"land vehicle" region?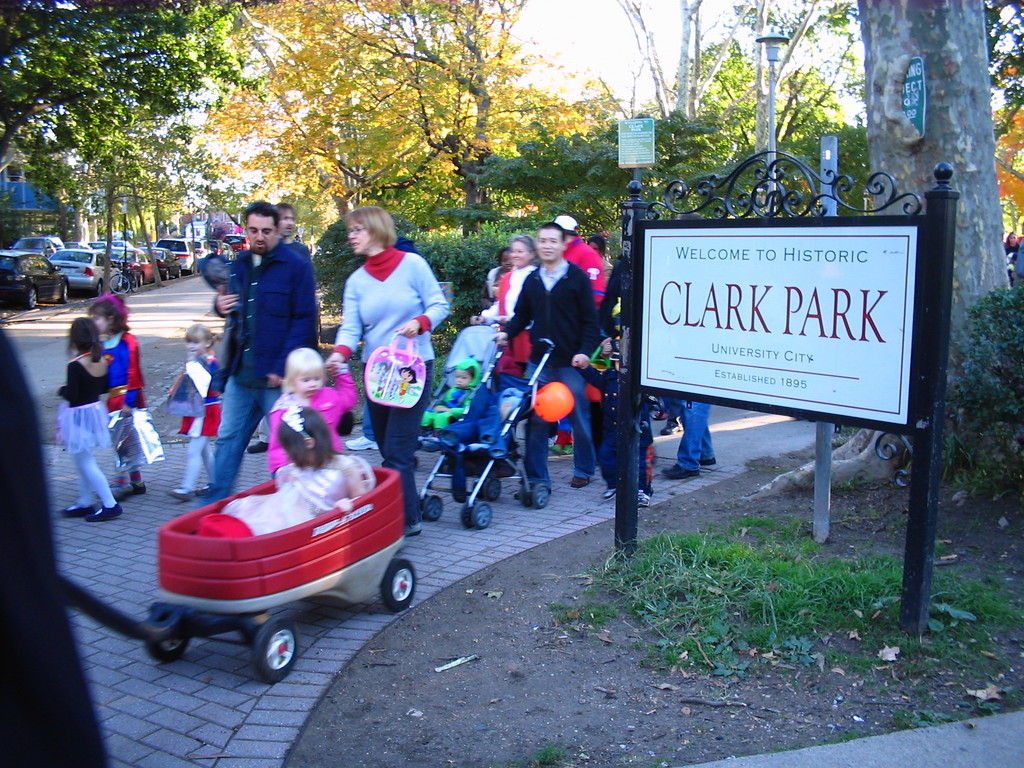
pyautogui.locateOnScreen(47, 246, 121, 296)
